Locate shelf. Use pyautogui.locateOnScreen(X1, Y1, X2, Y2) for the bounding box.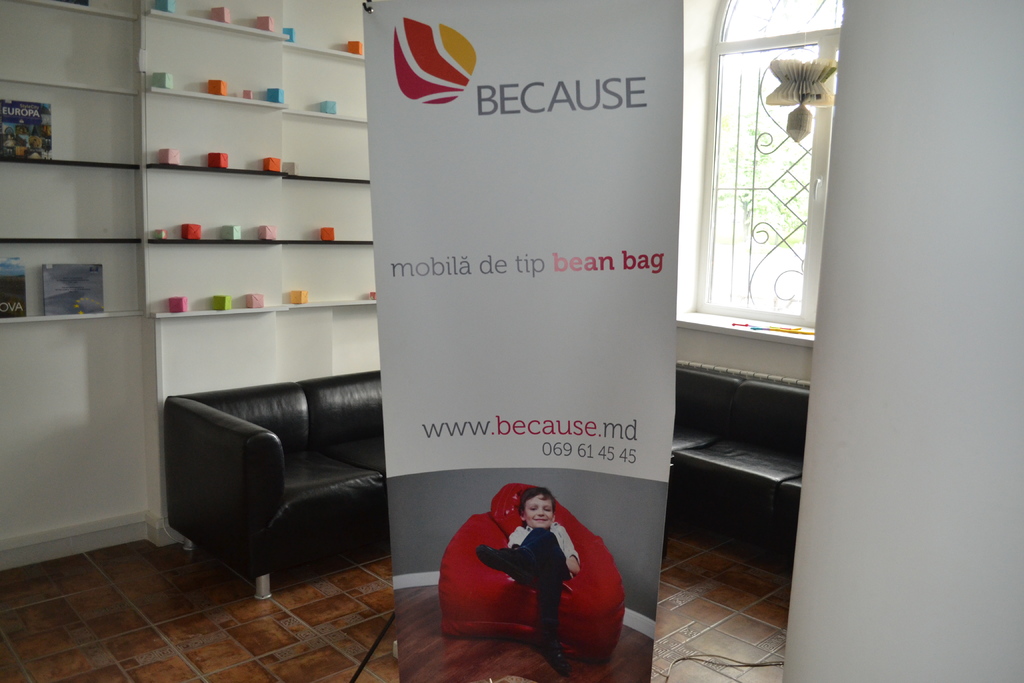
pyautogui.locateOnScreen(150, 165, 297, 248).
